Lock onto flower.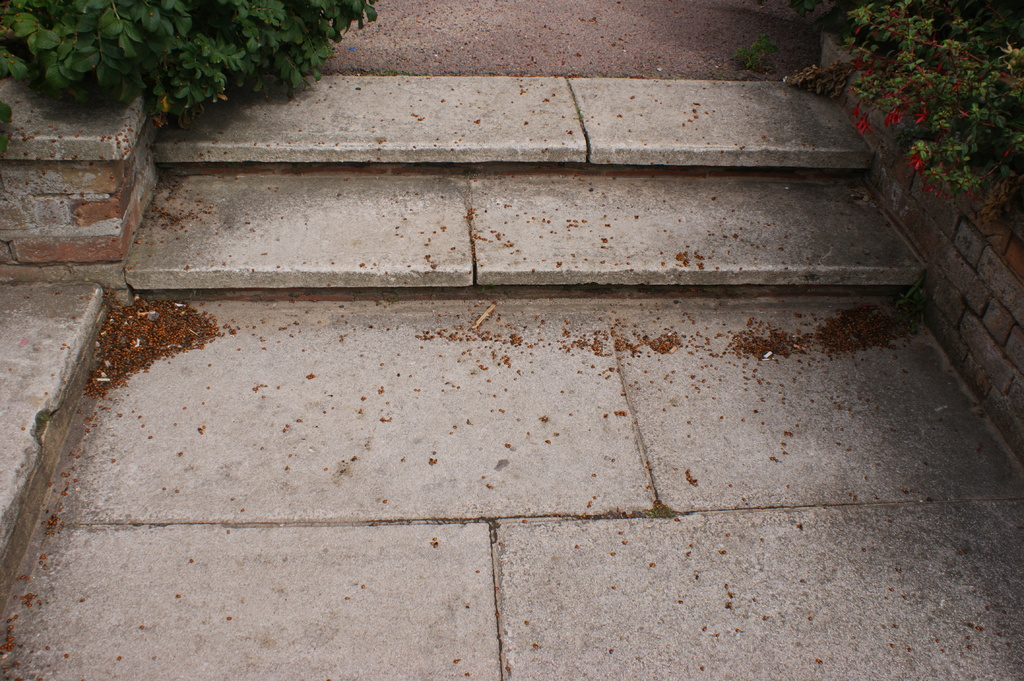
Locked: x1=883, y1=111, x2=900, y2=129.
